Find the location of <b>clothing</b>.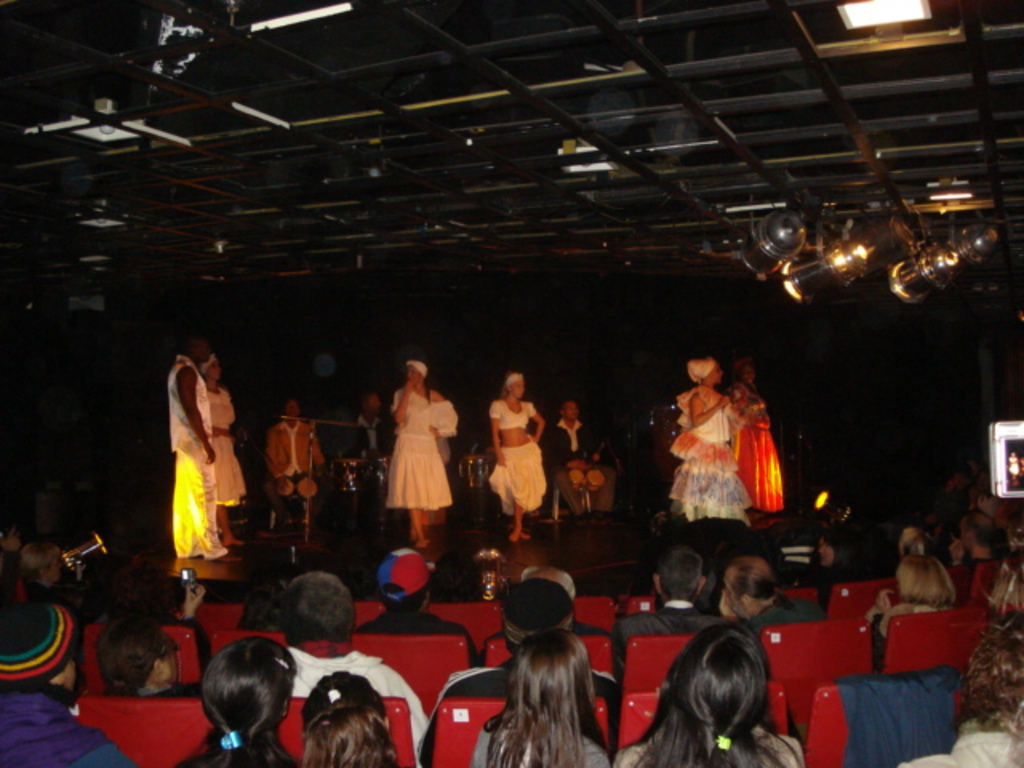
Location: Rect(896, 706, 1022, 766).
